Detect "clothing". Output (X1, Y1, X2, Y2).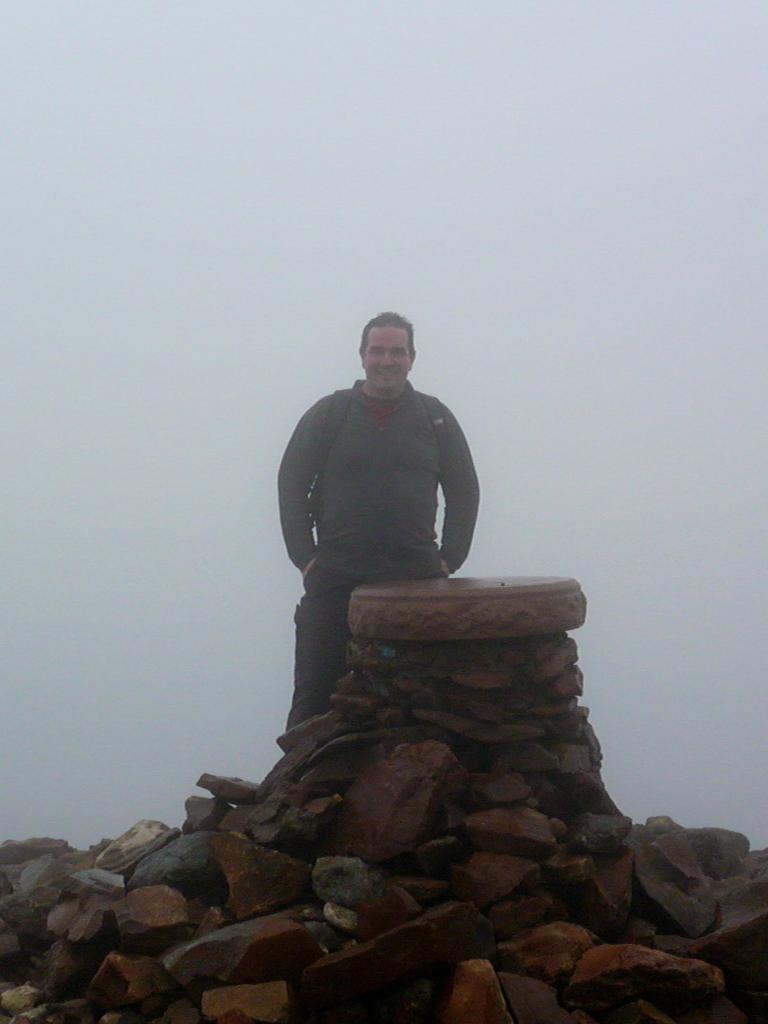
(270, 369, 477, 719).
